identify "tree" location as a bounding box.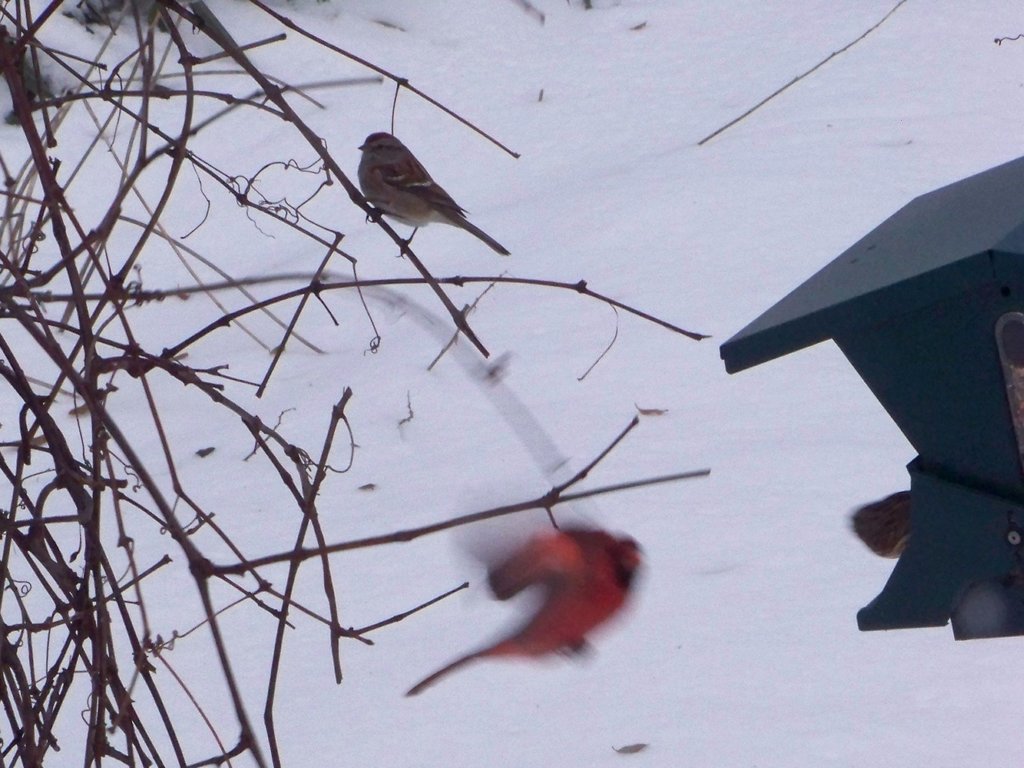
pyautogui.locateOnScreen(0, 0, 713, 767).
